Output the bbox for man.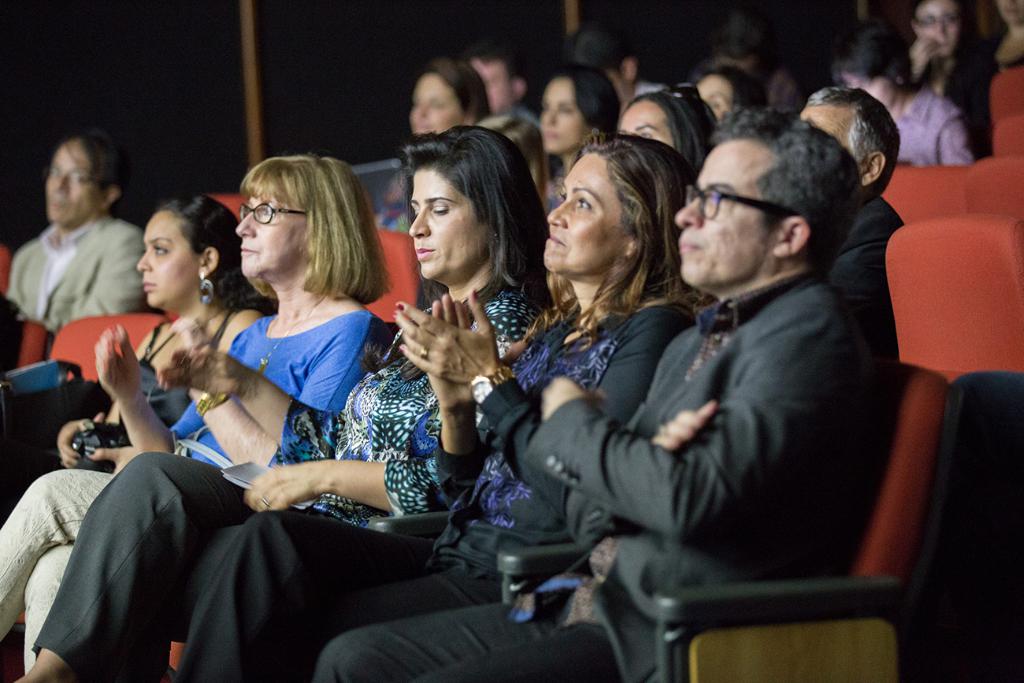
locate(690, 6, 807, 122).
